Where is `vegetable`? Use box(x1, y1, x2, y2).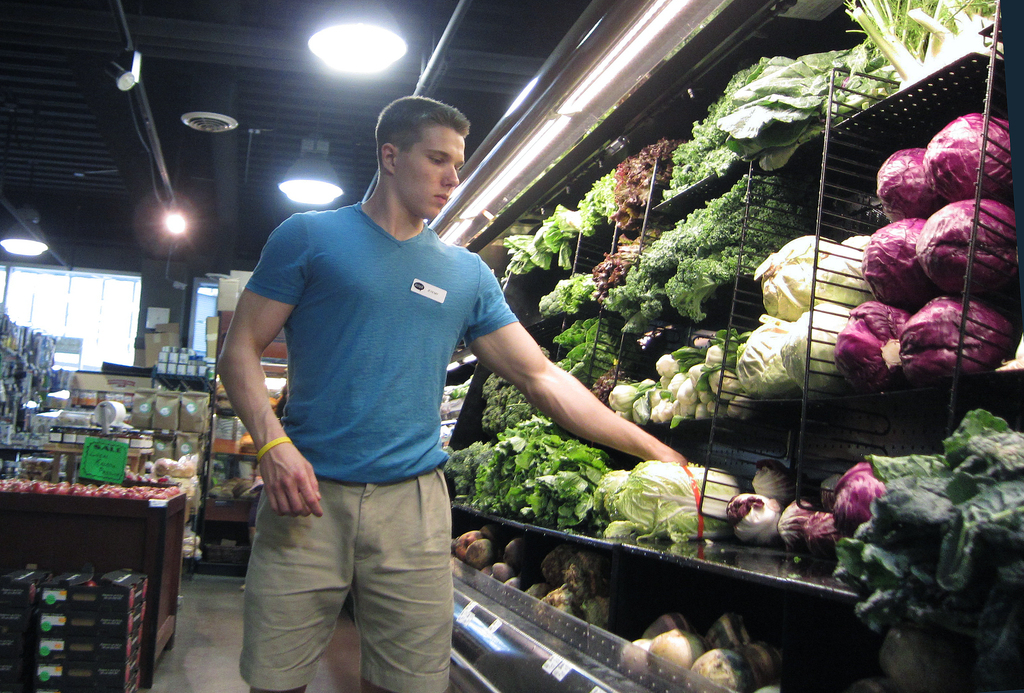
box(830, 190, 938, 300).
